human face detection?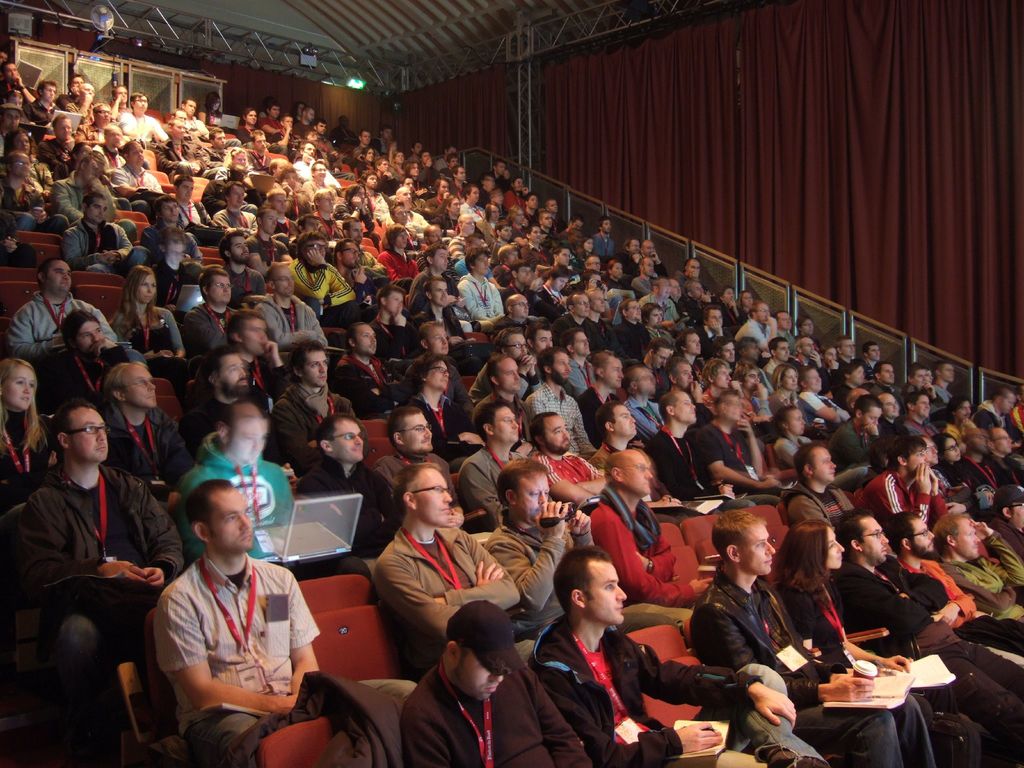
x1=710, y1=309, x2=721, y2=331
